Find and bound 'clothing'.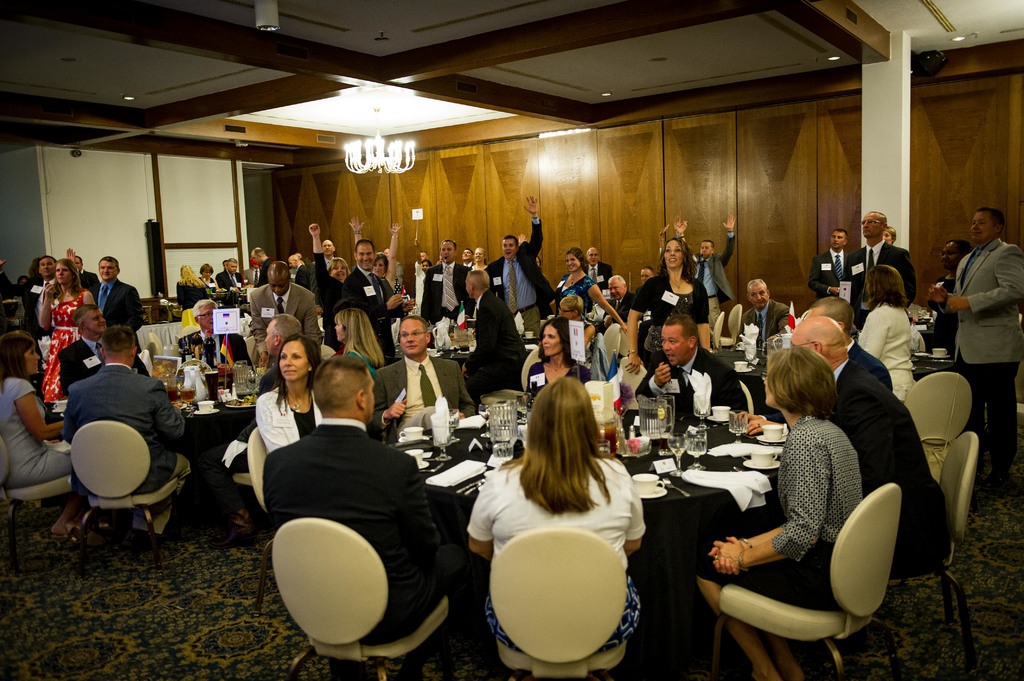
Bound: {"left": 256, "top": 253, "right": 275, "bottom": 287}.
